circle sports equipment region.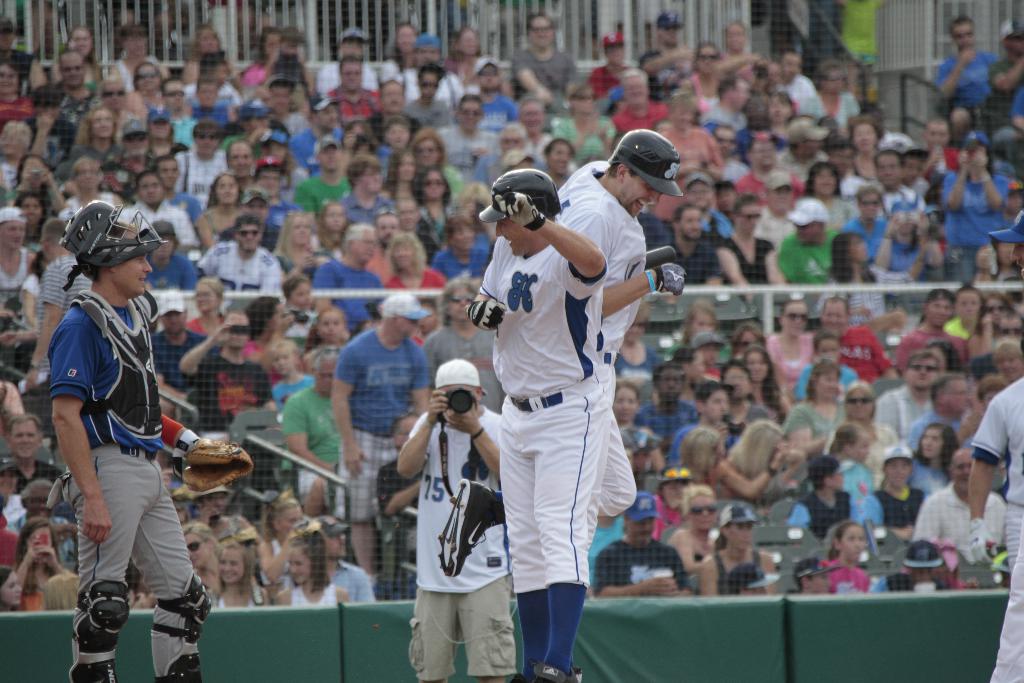
Region: box(474, 172, 561, 225).
